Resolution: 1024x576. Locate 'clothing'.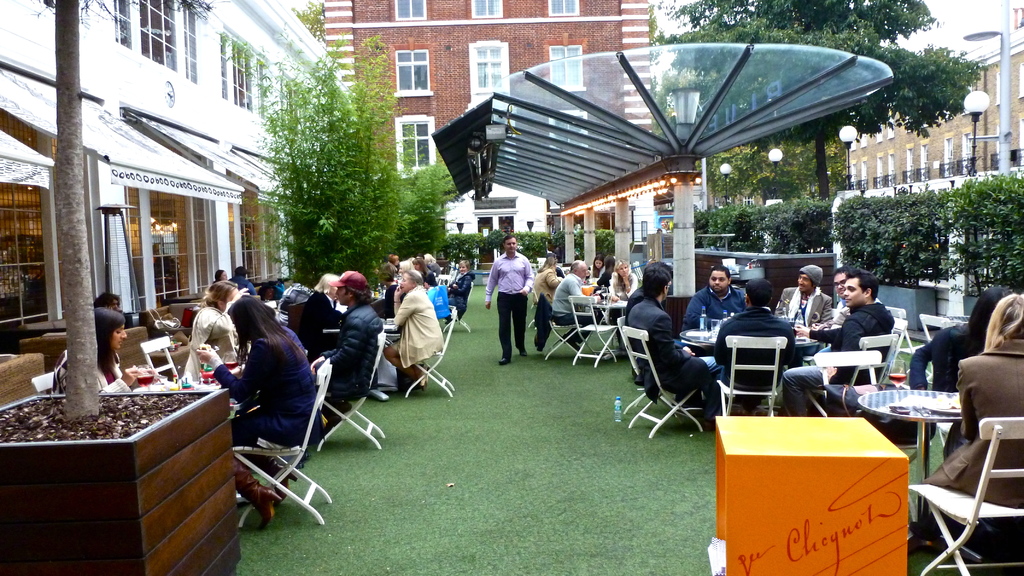
598,269,609,284.
